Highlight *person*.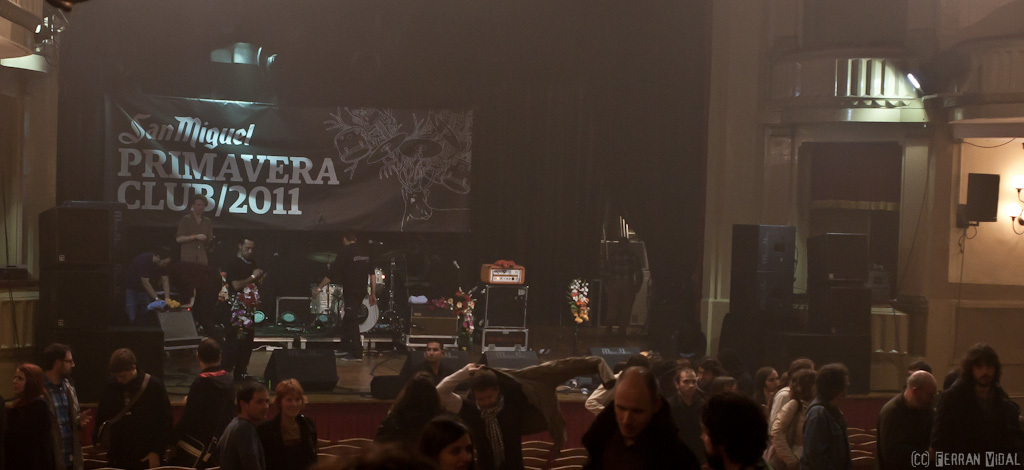
Highlighted region: (868,368,935,469).
